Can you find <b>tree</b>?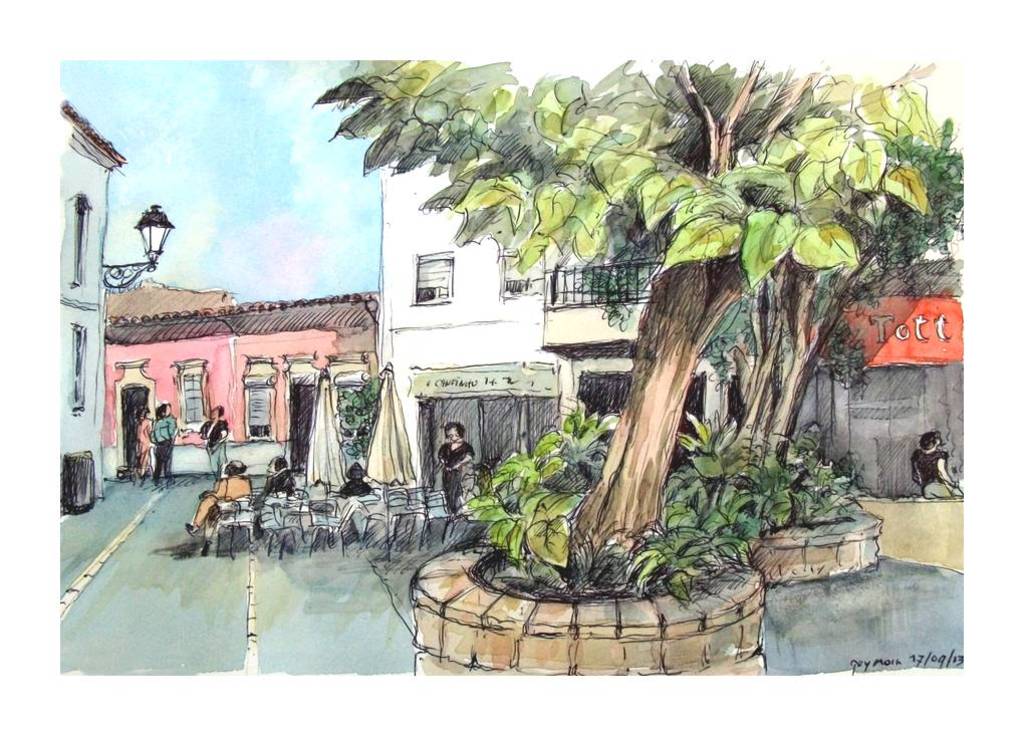
Yes, bounding box: (726, 103, 963, 481).
